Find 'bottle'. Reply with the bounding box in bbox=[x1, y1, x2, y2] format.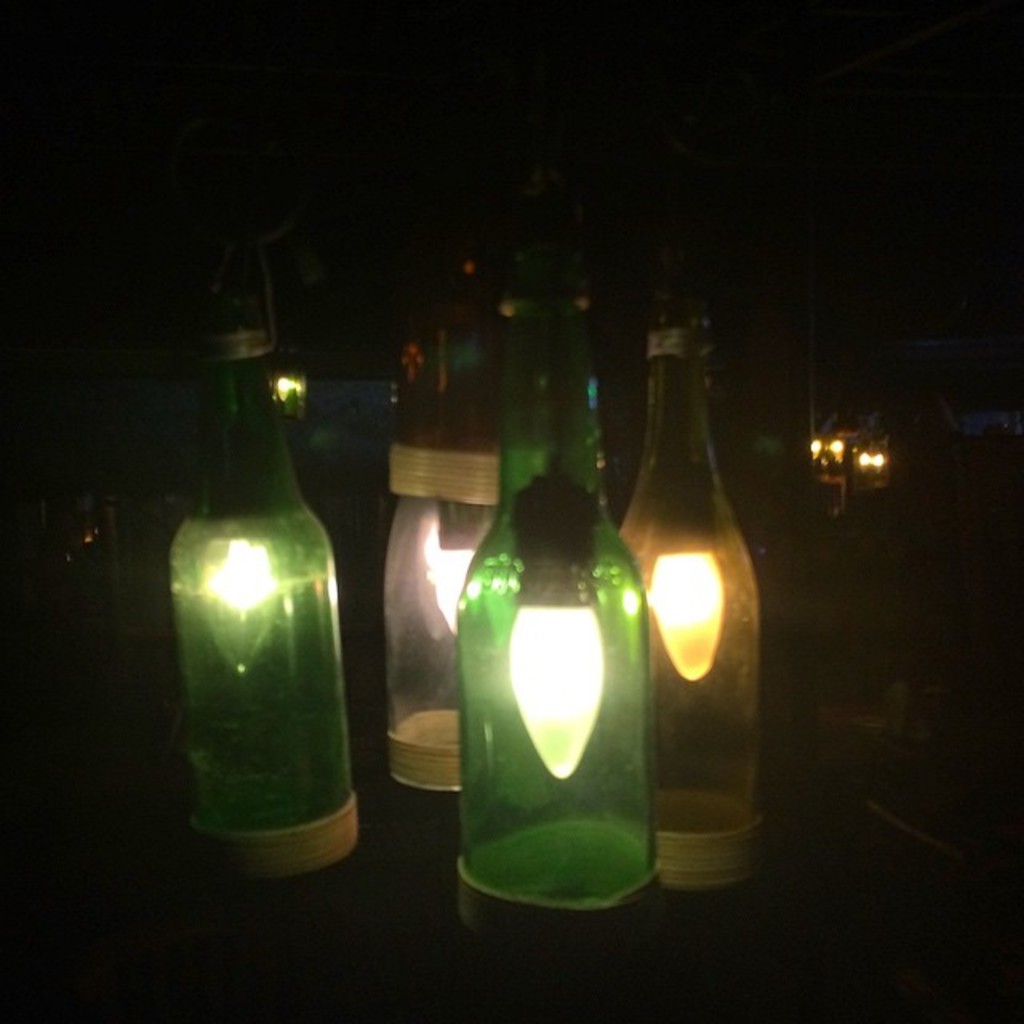
bbox=[141, 274, 371, 877].
